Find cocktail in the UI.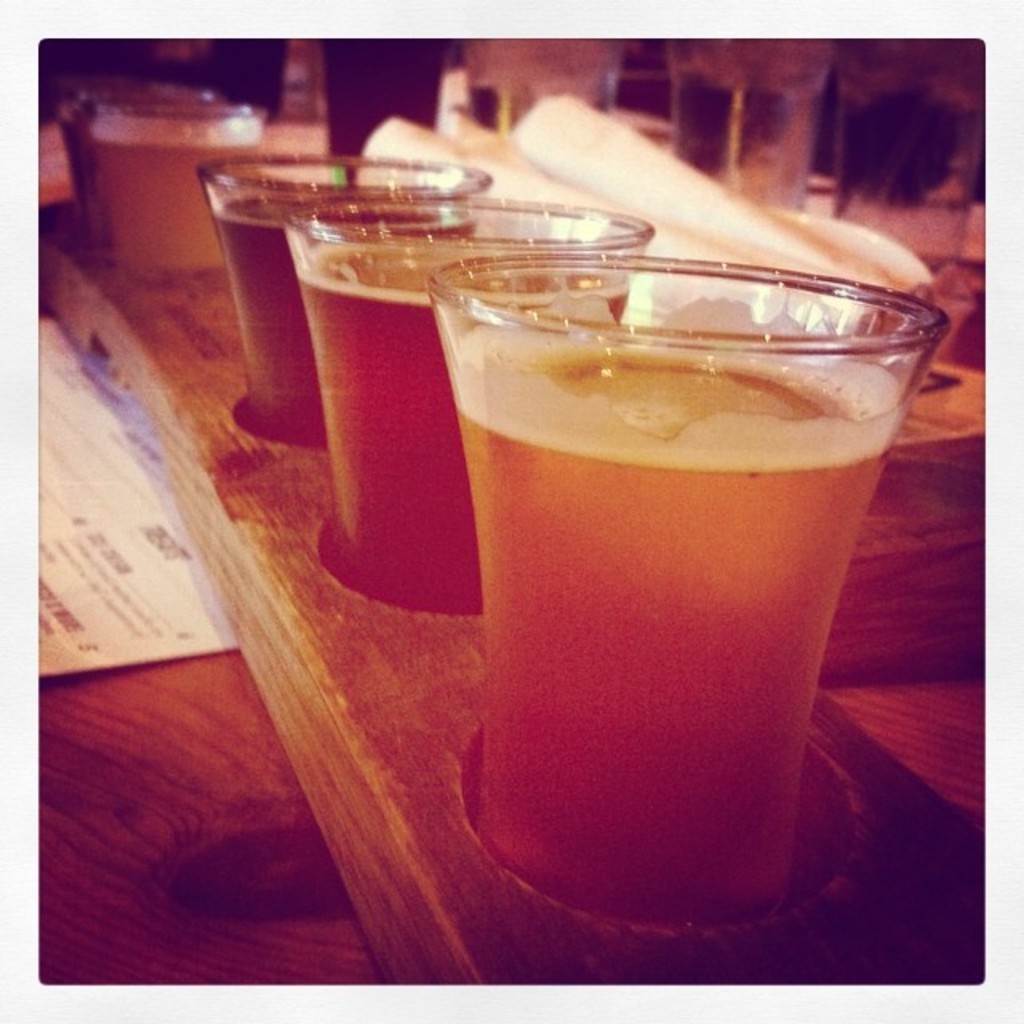
UI element at [277, 210, 651, 613].
